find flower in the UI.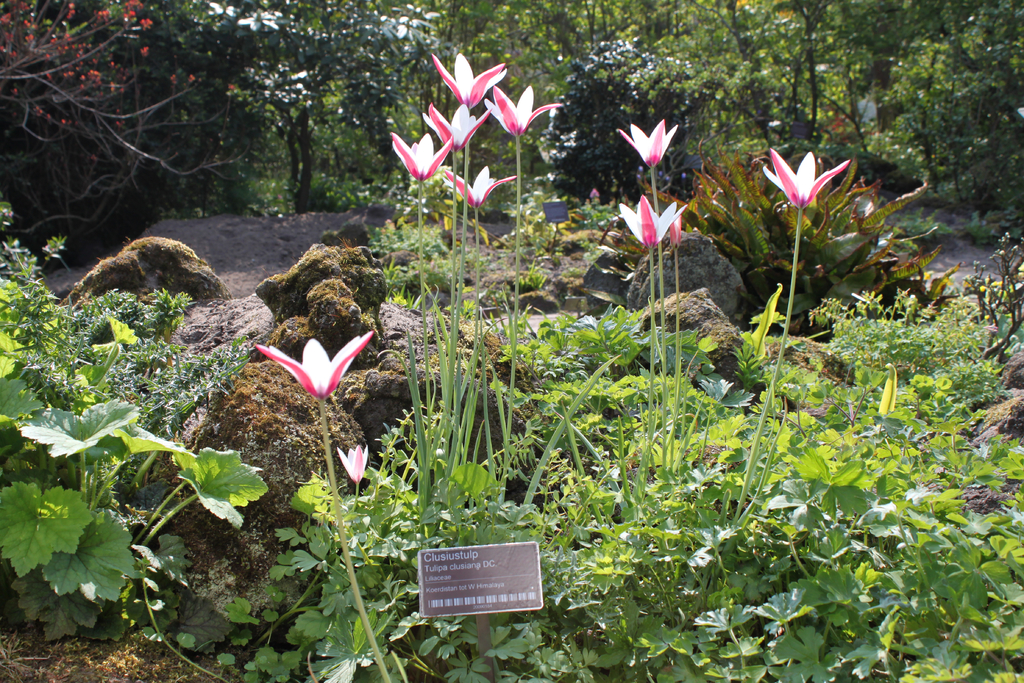
UI element at (x1=433, y1=51, x2=509, y2=109).
